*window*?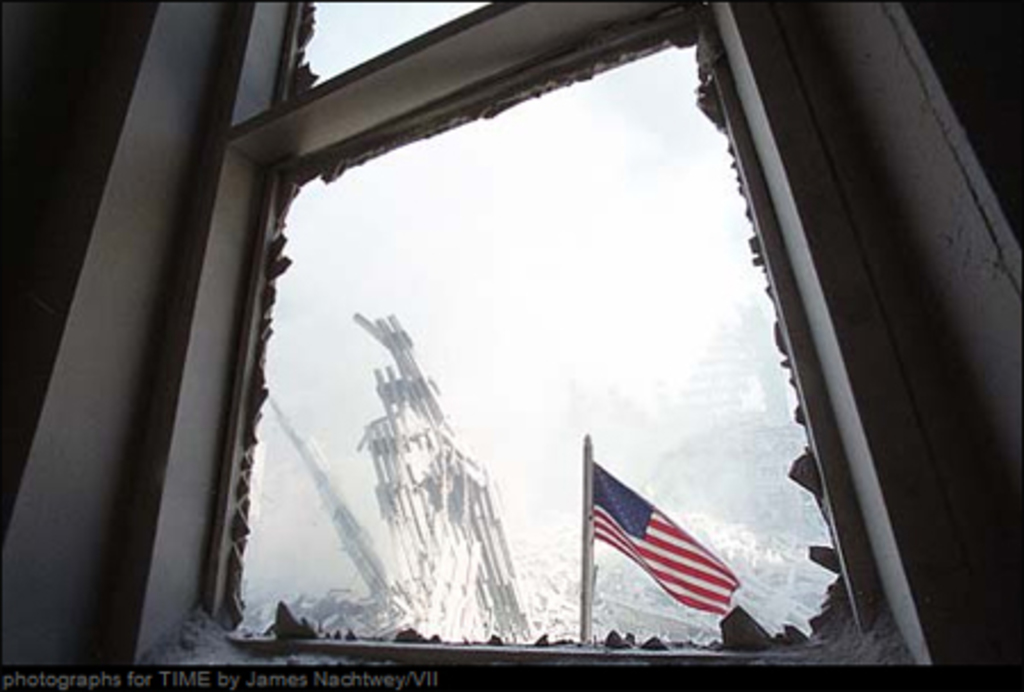
x1=96 y1=16 x2=983 y2=656
